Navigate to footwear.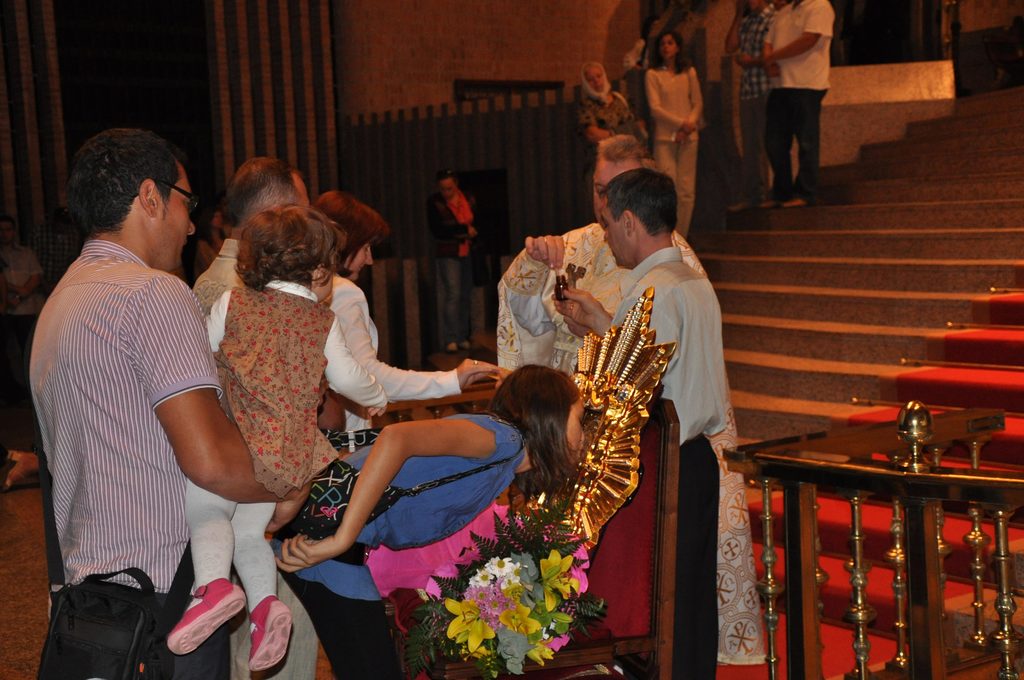
Navigation target: l=249, t=595, r=294, b=670.
